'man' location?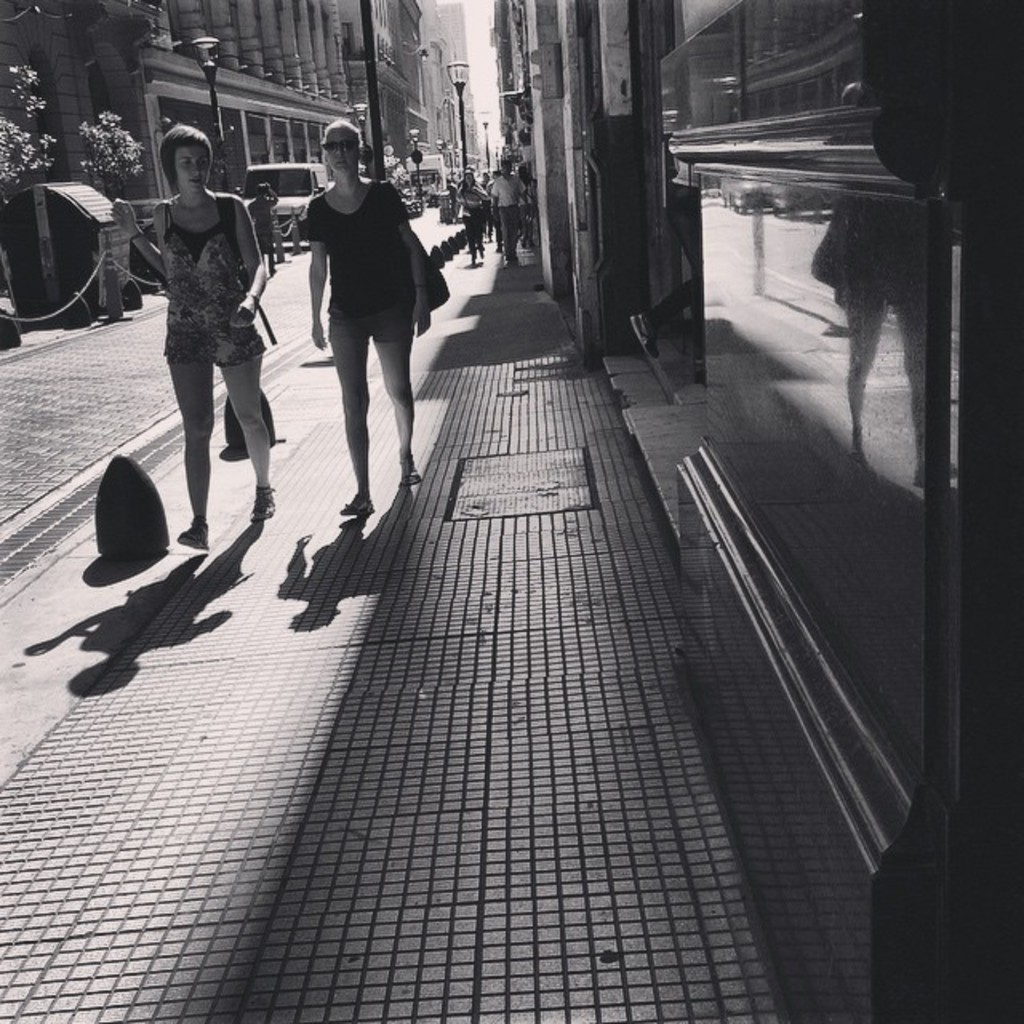
482, 157, 534, 274
